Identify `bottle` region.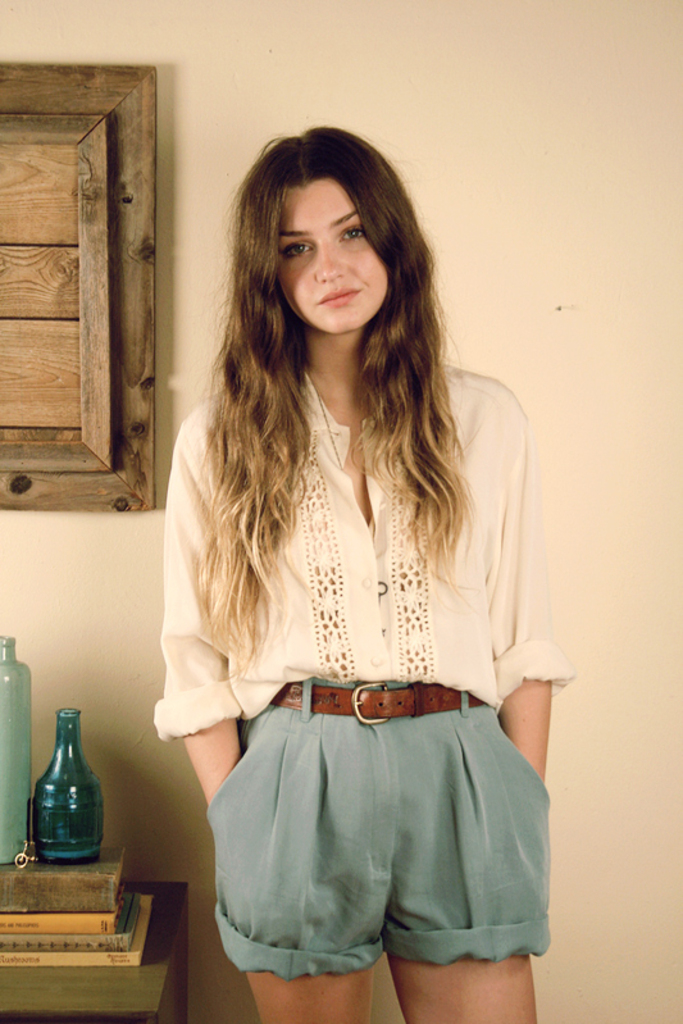
Region: locate(0, 636, 32, 865).
